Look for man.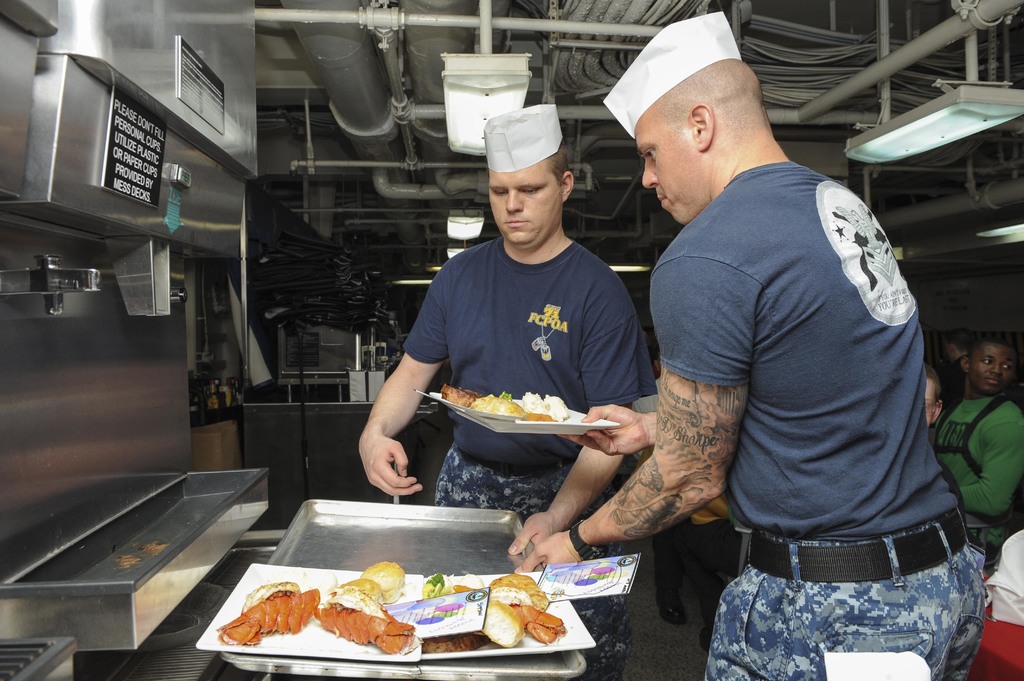
Found: l=356, t=102, r=657, b=680.
